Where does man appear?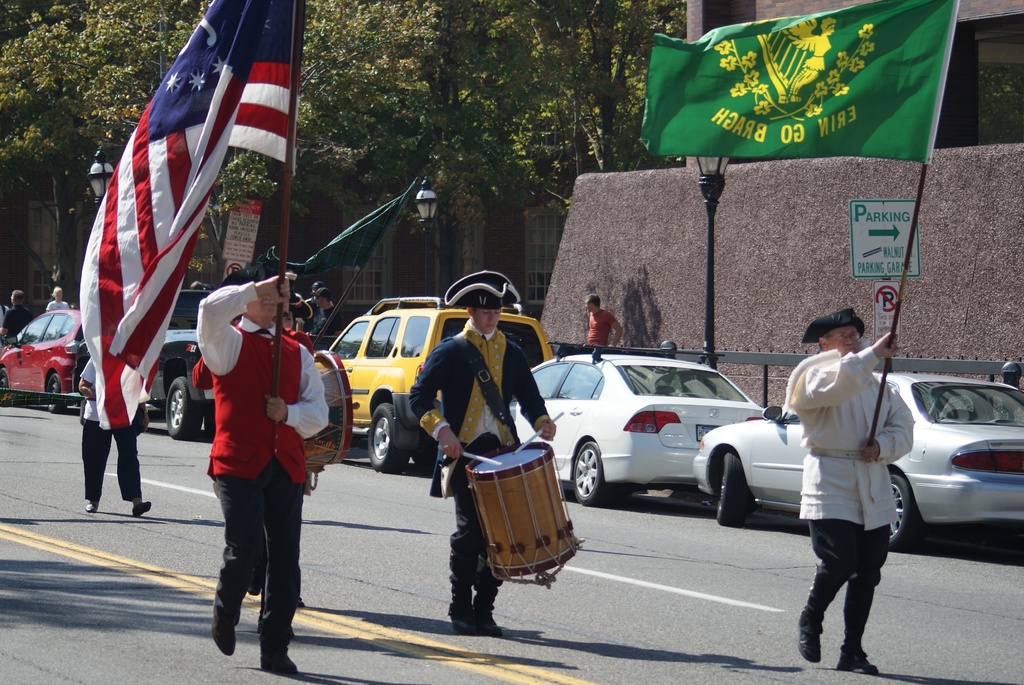
Appears at box=[769, 303, 919, 680].
